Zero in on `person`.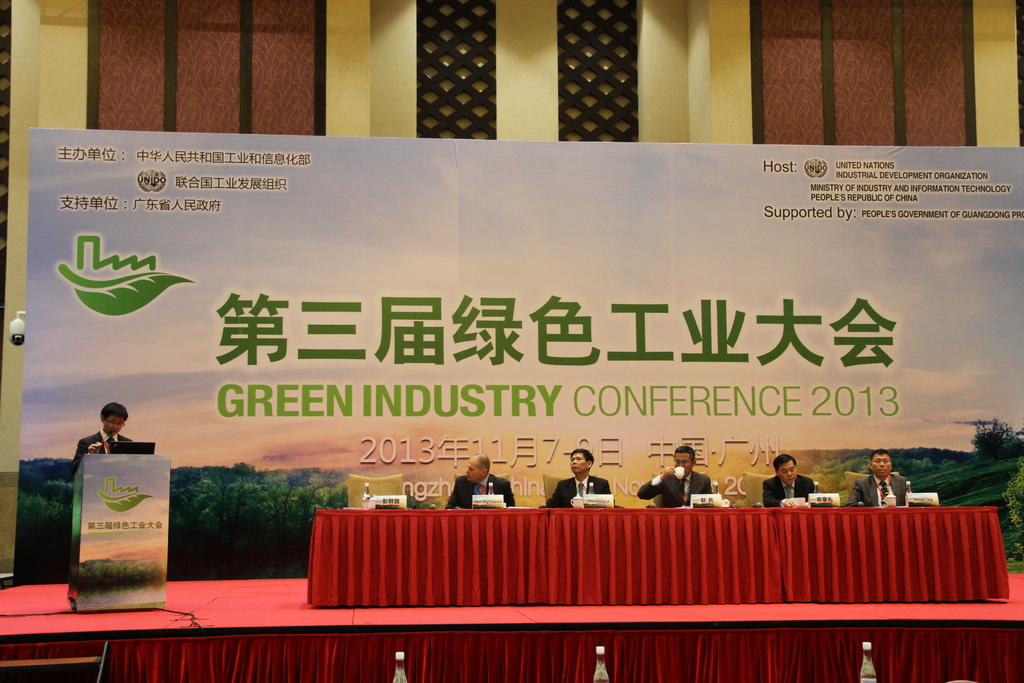
Zeroed in: [left=637, top=445, right=712, bottom=506].
